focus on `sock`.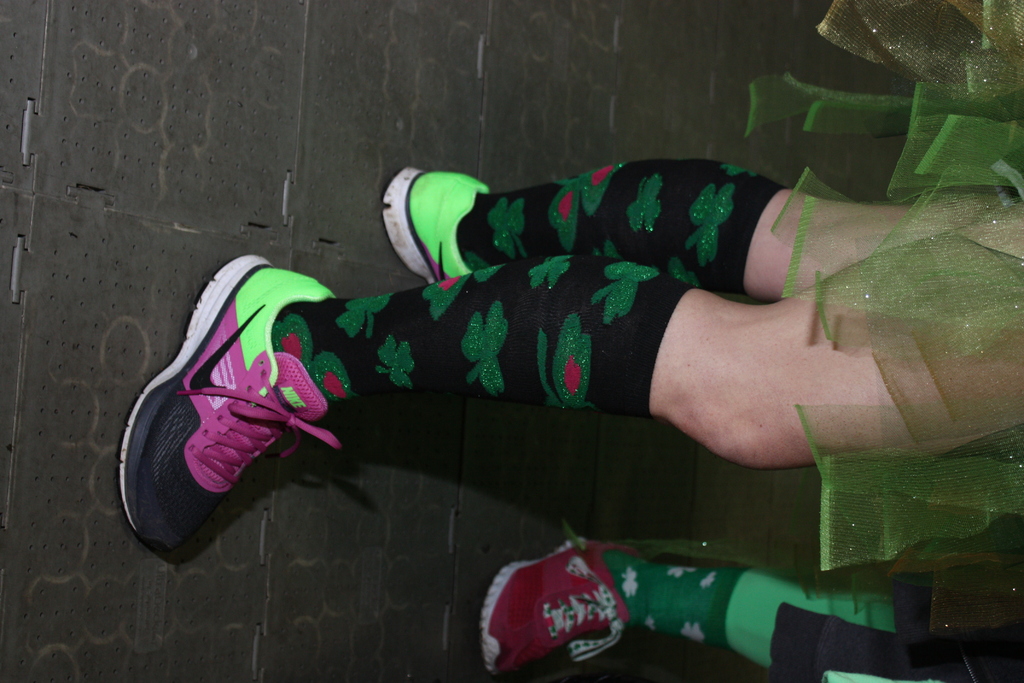
Focused at locate(606, 548, 750, 648).
